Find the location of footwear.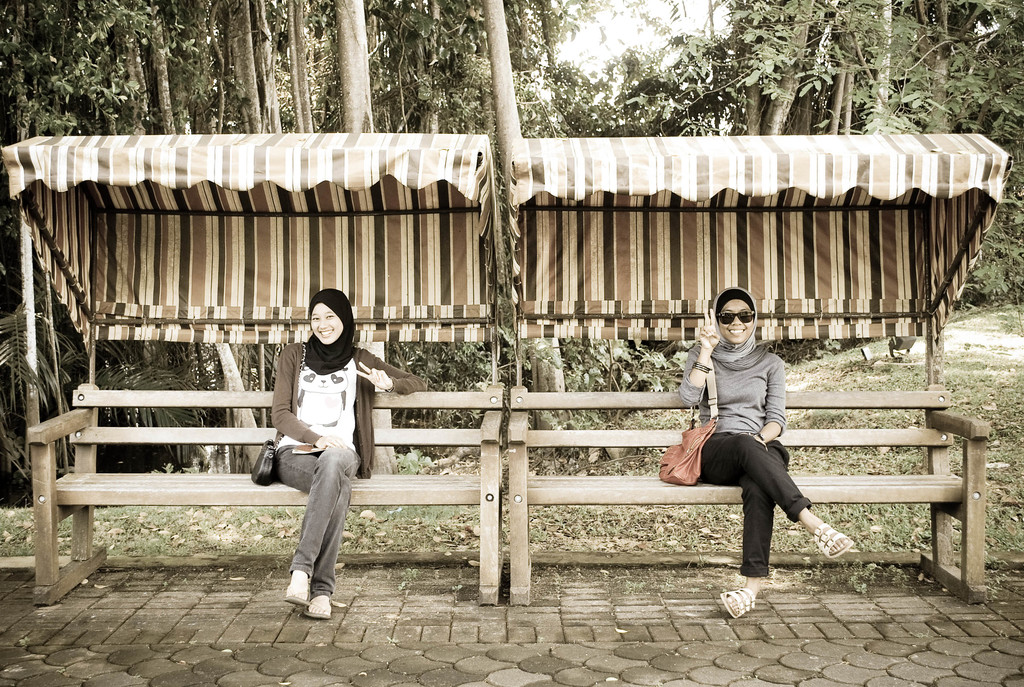
Location: <region>307, 603, 331, 616</region>.
